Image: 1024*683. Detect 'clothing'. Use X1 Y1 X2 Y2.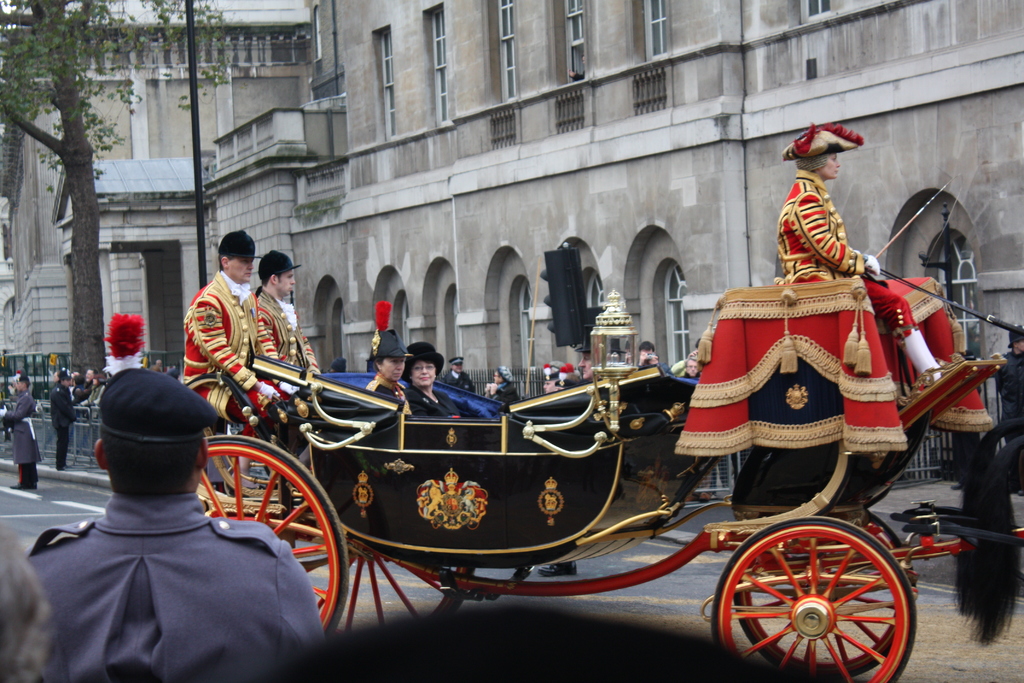
408 377 458 422.
